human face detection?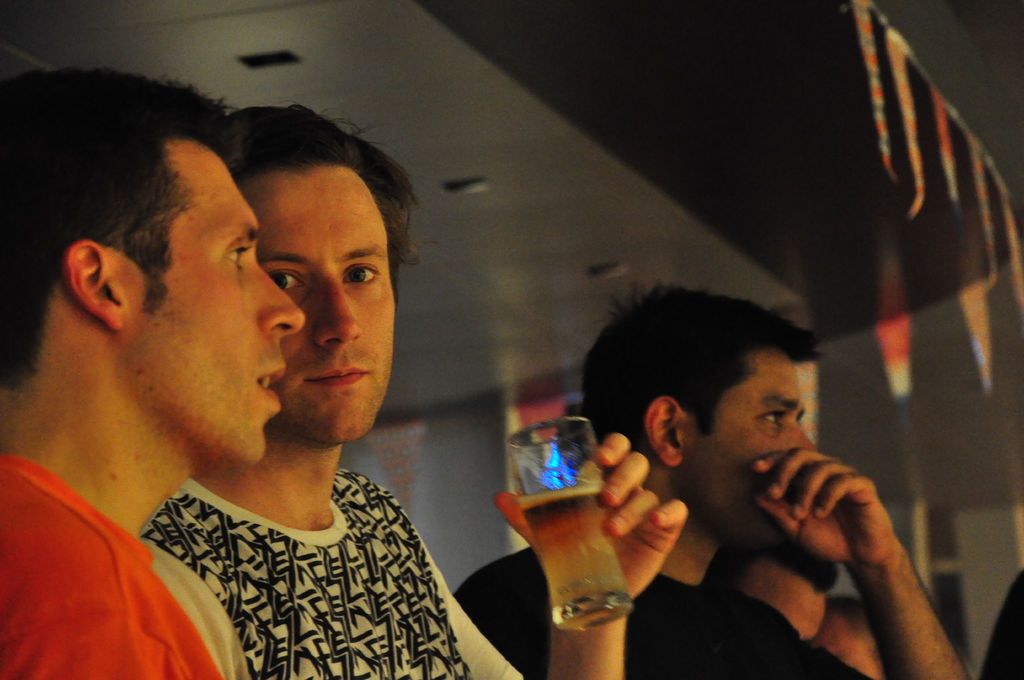
bbox=[118, 139, 304, 472]
